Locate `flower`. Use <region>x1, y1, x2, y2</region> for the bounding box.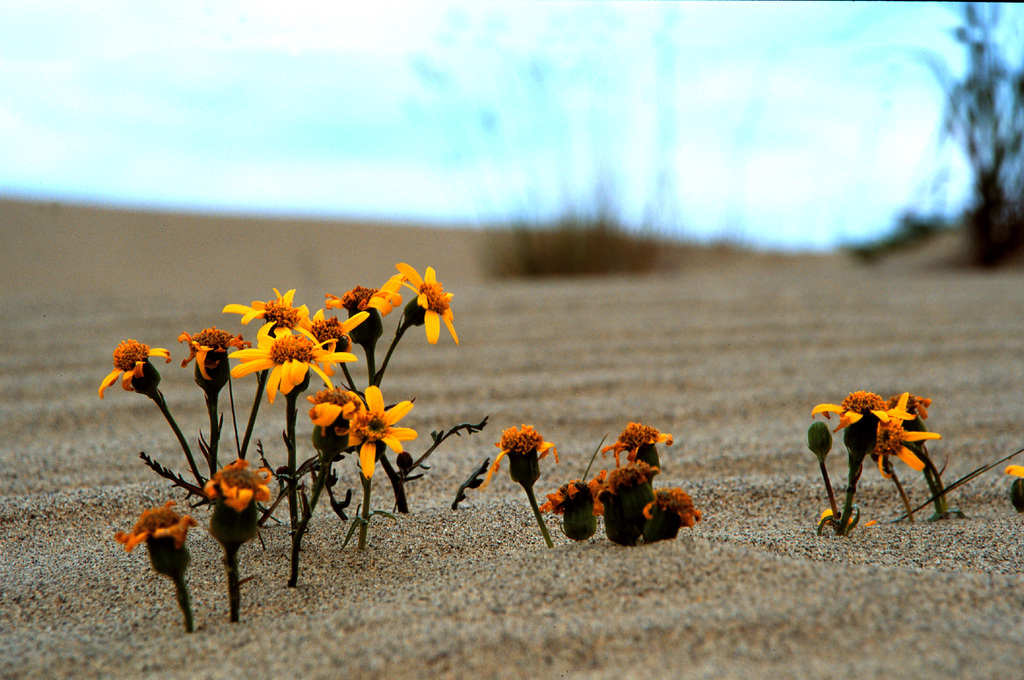
<region>601, 419, 669, 467</region>.
